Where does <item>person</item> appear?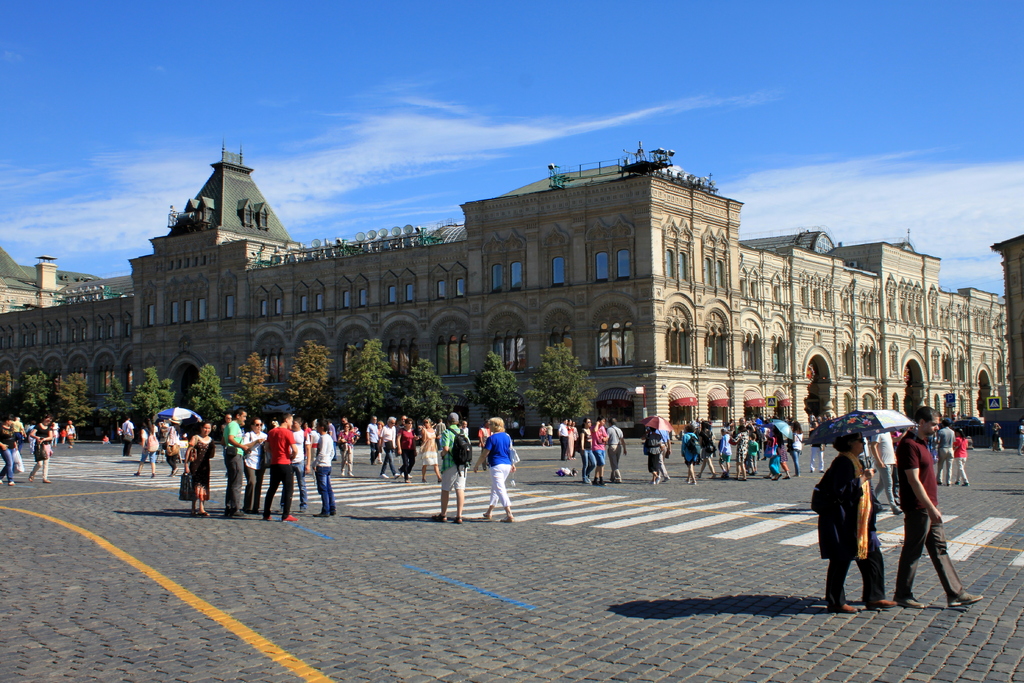
Appears at bbox=[987, 420, 1004, 454].
